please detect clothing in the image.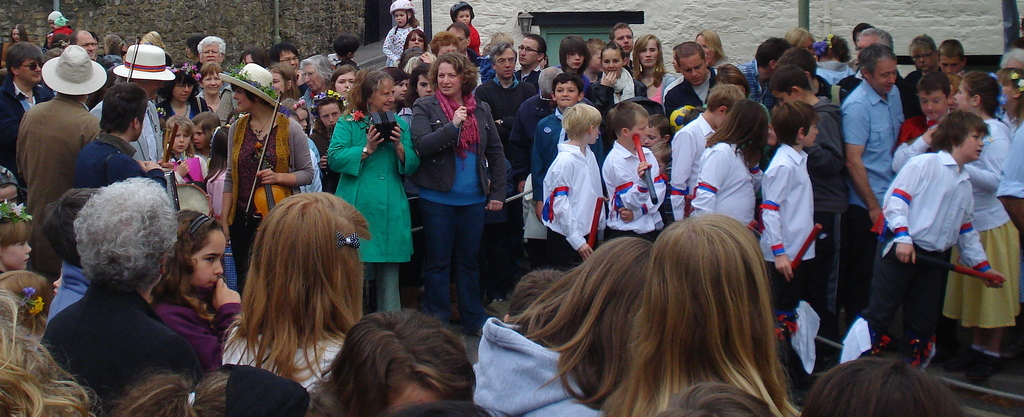
[173,96,212,119].
